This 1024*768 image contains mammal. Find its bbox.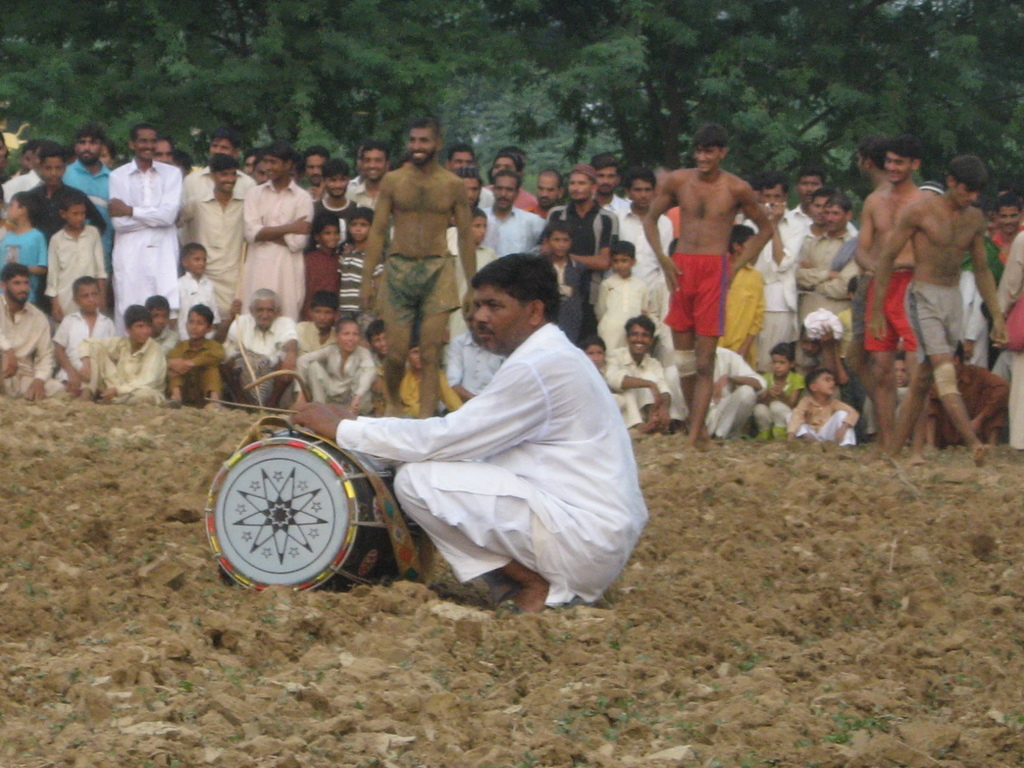
<box>157,134,175,168</box>.
